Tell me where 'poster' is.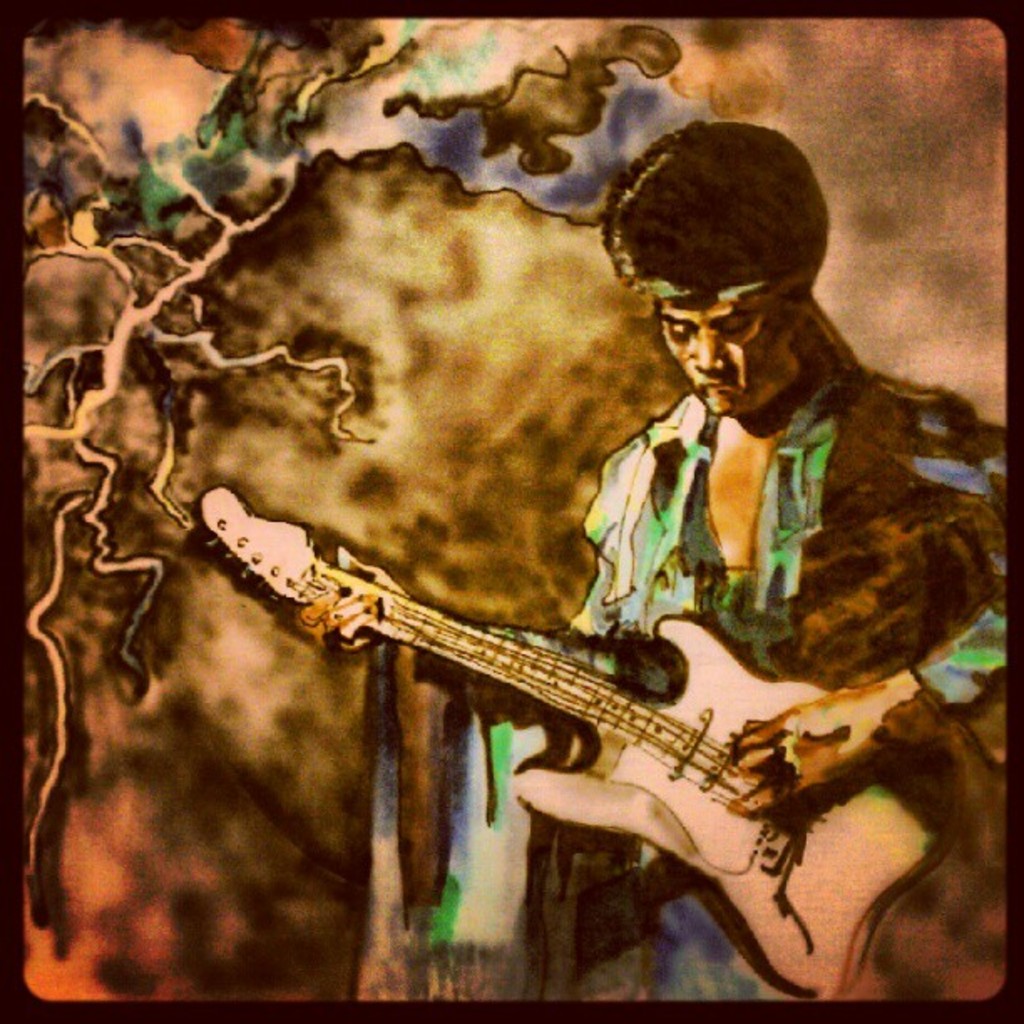
'poster' is at bbox(0, 0, 1022, 1022).
